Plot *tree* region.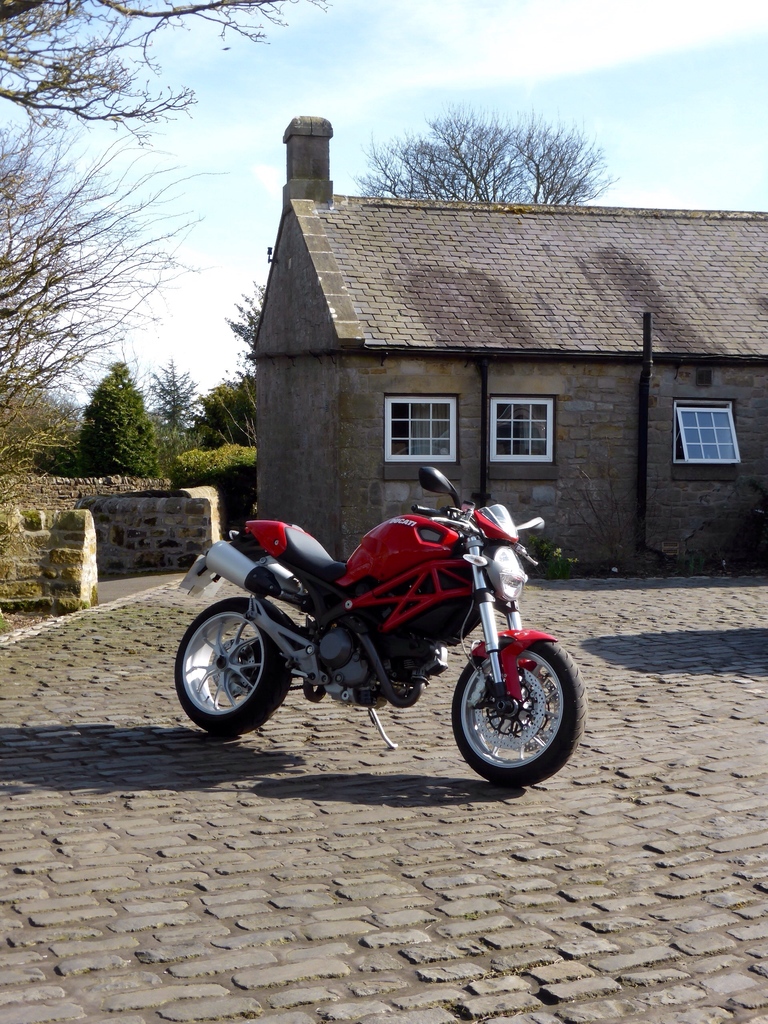
Plotted at (145, 357, 202, 471).
